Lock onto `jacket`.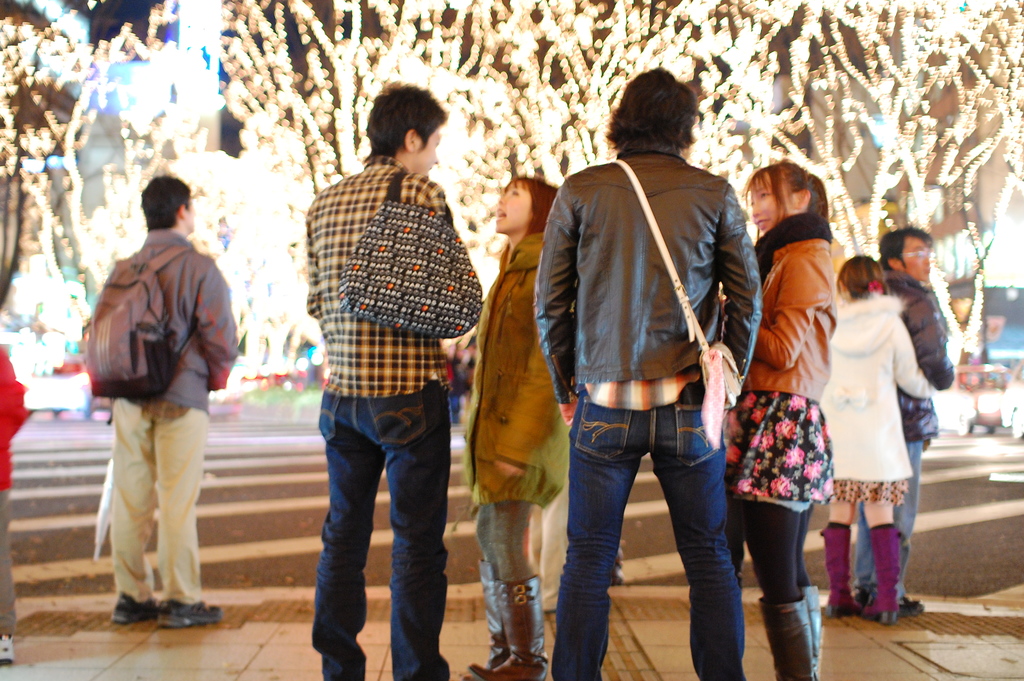
Locked: 745, 210, 844, 404.
